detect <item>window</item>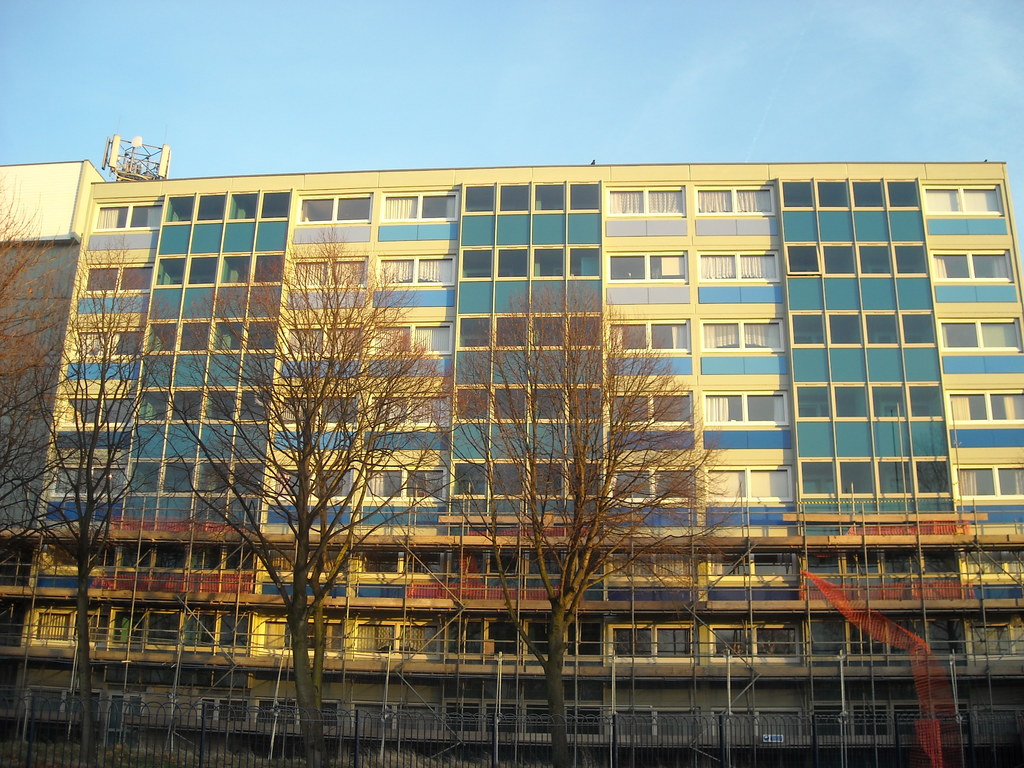
<region>566, 179, 606, 209</region>
